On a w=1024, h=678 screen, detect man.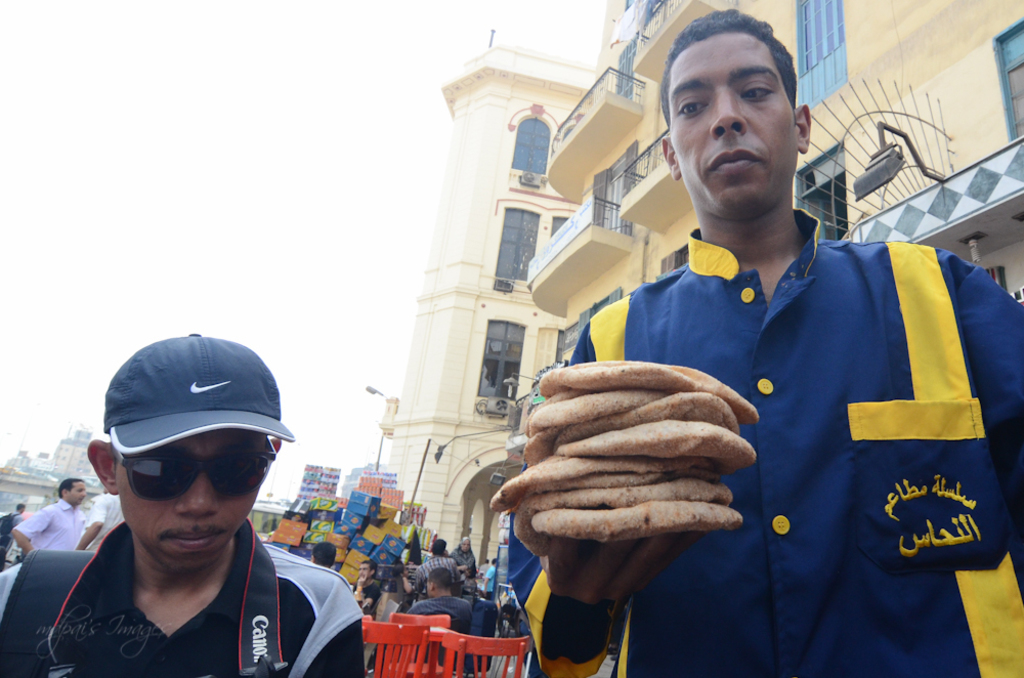
crop(71, 488, 123, 552).
